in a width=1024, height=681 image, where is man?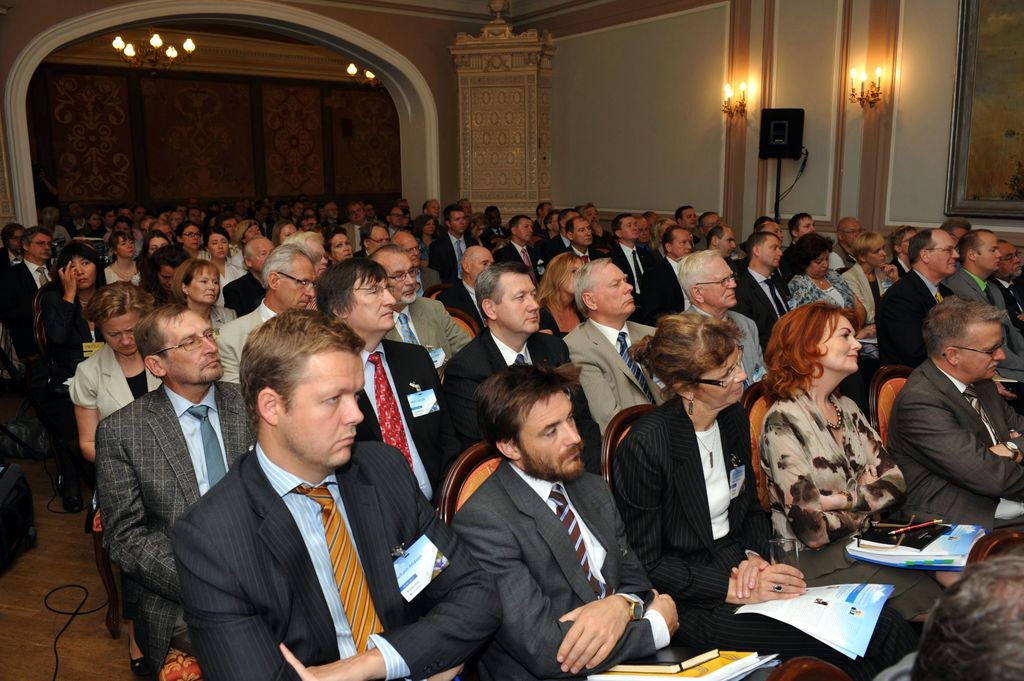
select_region(81, 273, 253, 674).
